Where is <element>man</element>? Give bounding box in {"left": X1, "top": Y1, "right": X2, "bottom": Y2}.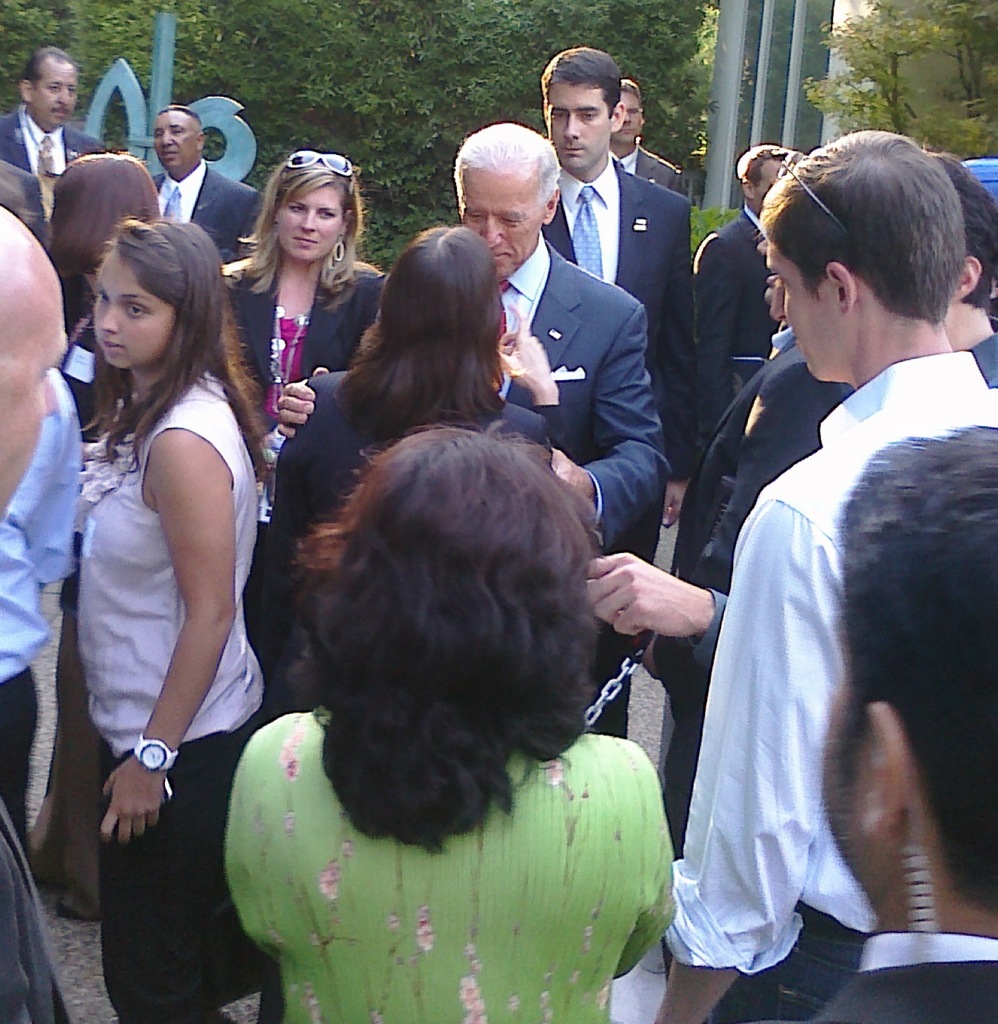
{"left": 0, "top": 46, "right": 109, "bottom": 269}.
